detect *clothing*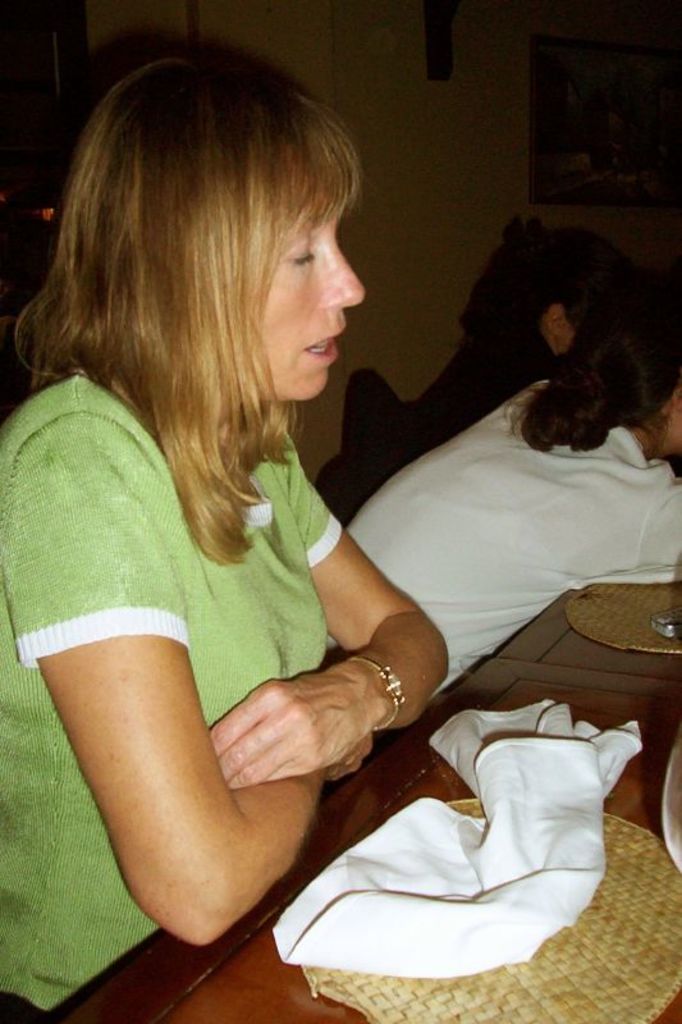
[left=330, top=376, right=681, bottom=690]
